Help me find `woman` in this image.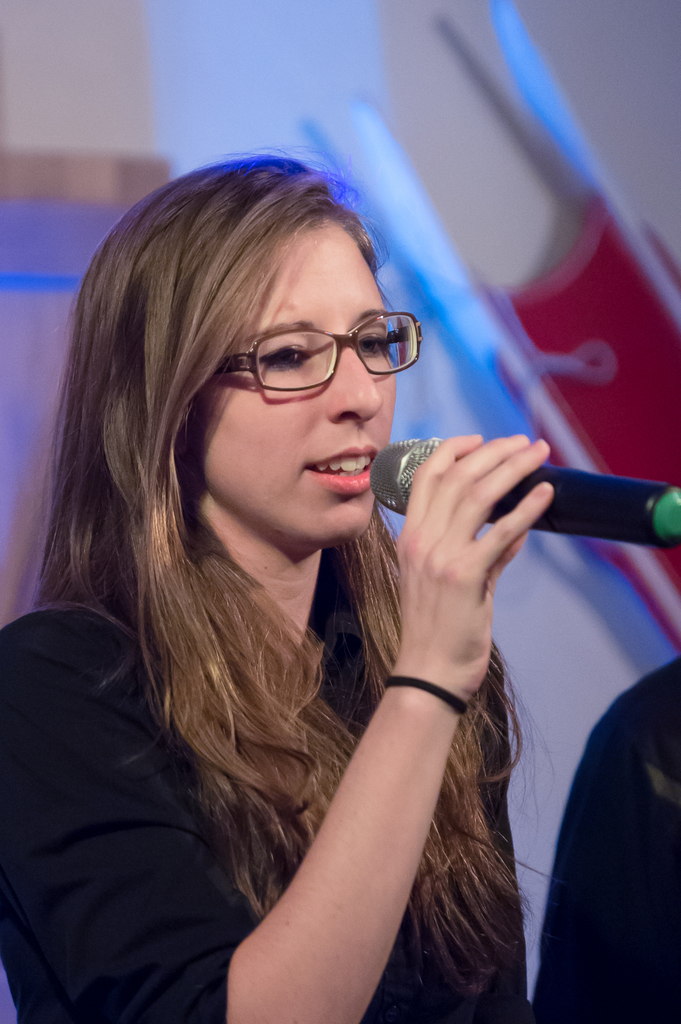
Found it: [36, 154, 549, 1023].
